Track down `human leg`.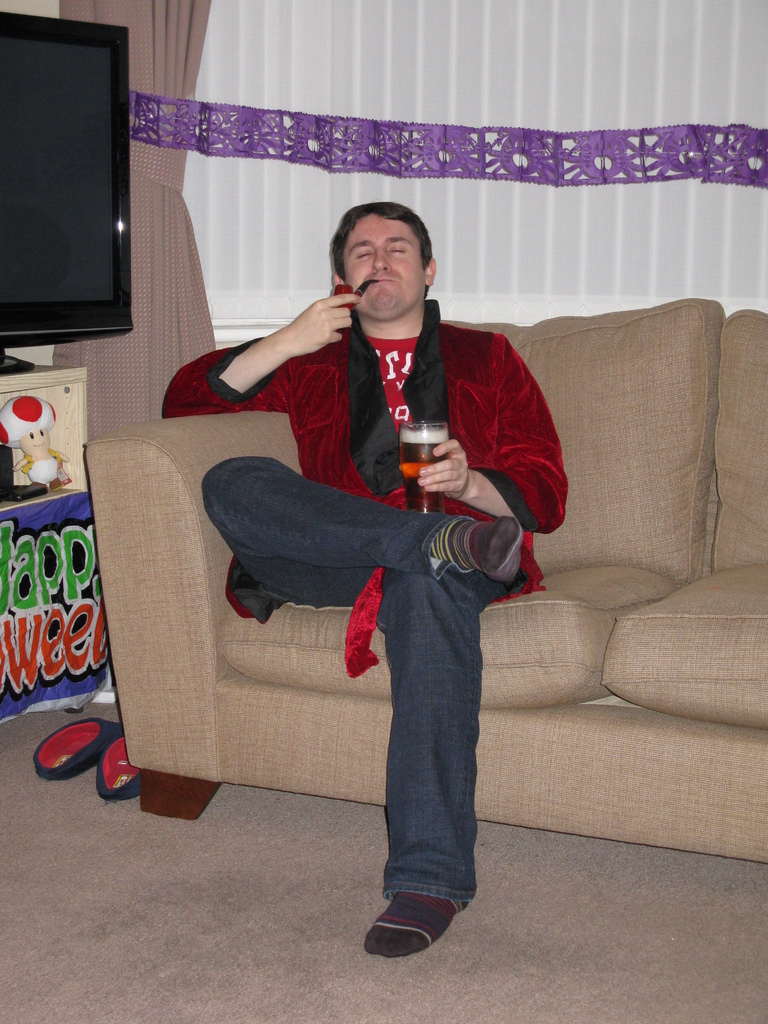
Tracked to x1=202, y1=458, x2=525, y2=605.
